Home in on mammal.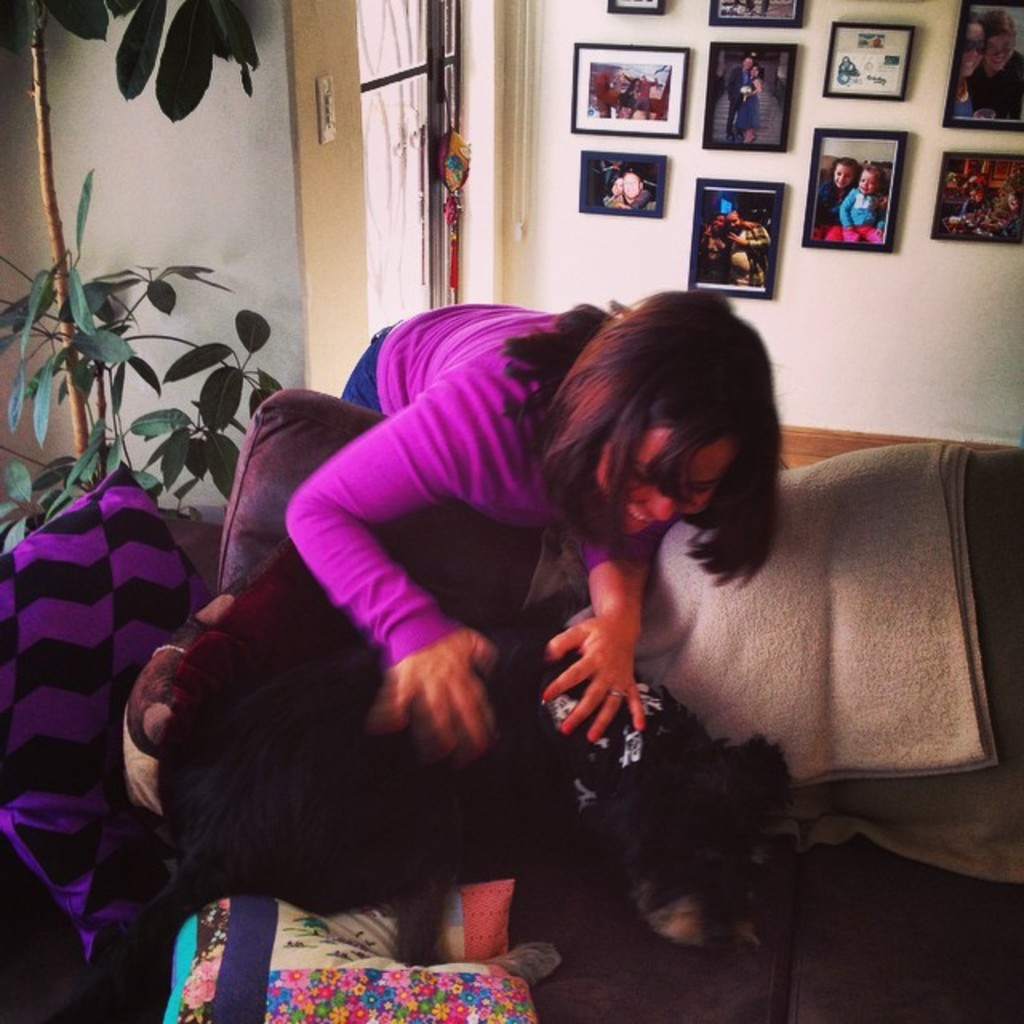
Homed in at rect(594, 176, 629, 211).
